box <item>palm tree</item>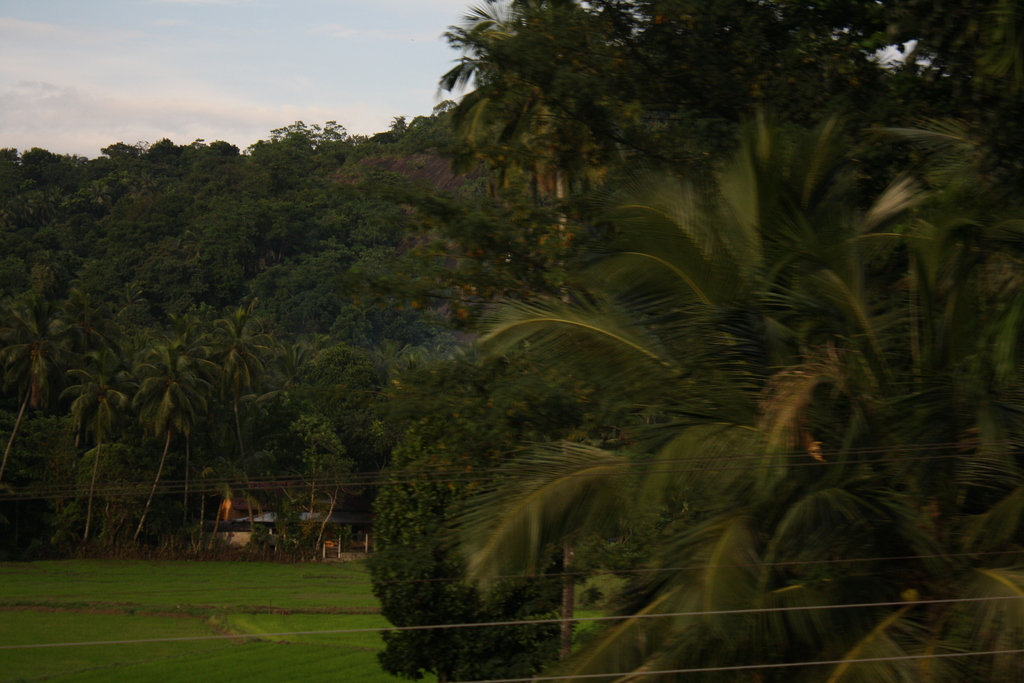
select_region(439, 0, 627, 276)
